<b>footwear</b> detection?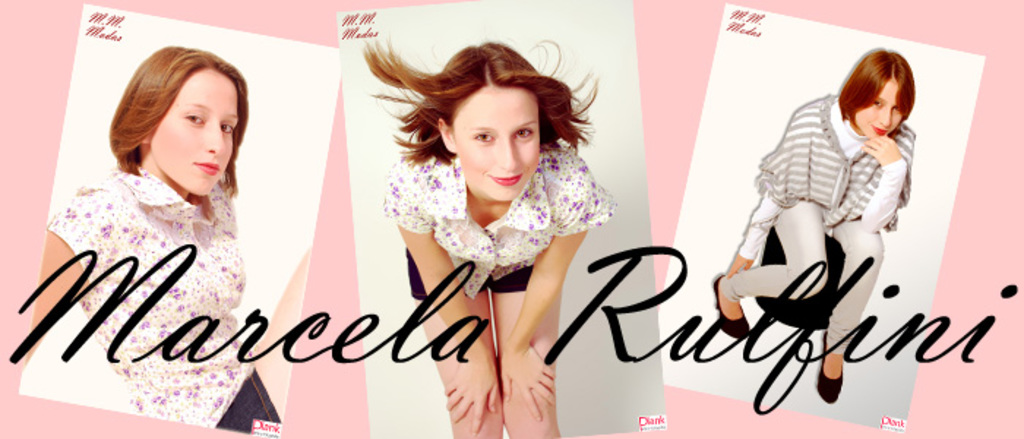
{"x1": 709, "y1": 269, "x2": 752, "y2": 337}
